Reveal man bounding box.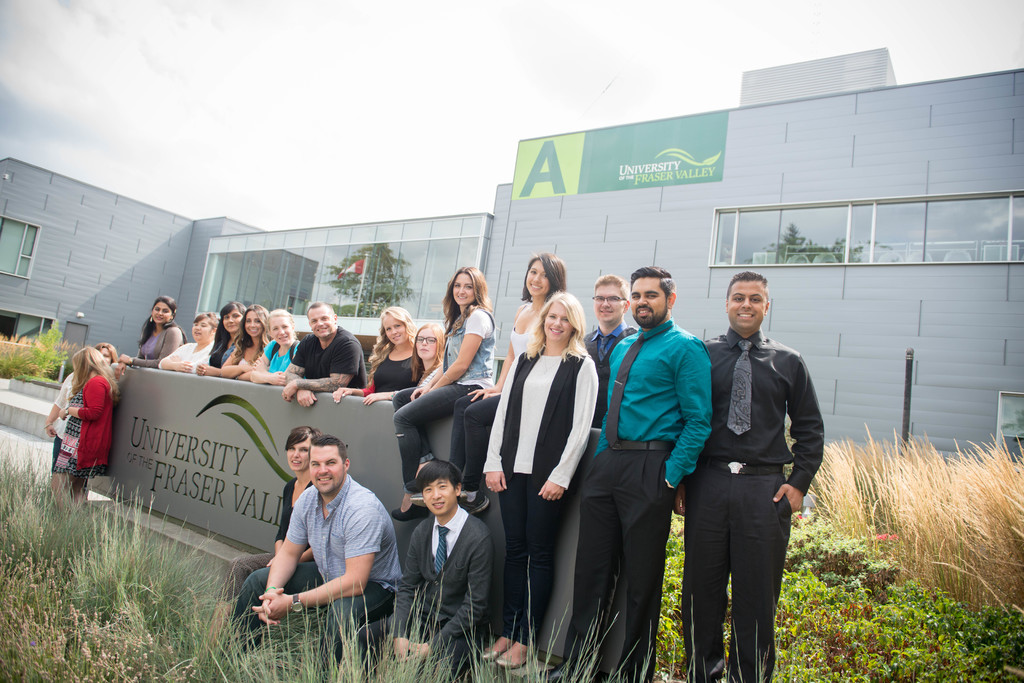
Revealed: bbox=[355, 465, 484, 682].
